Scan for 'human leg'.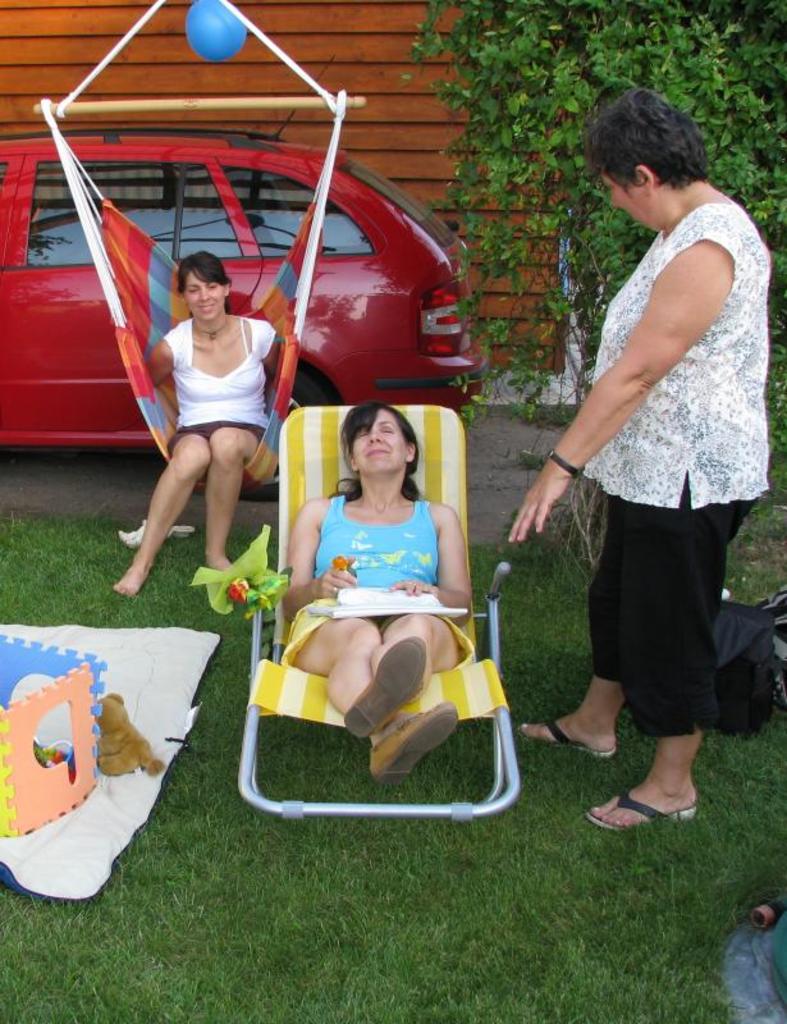
Scan result: detection(206, 419, 269, 564).
